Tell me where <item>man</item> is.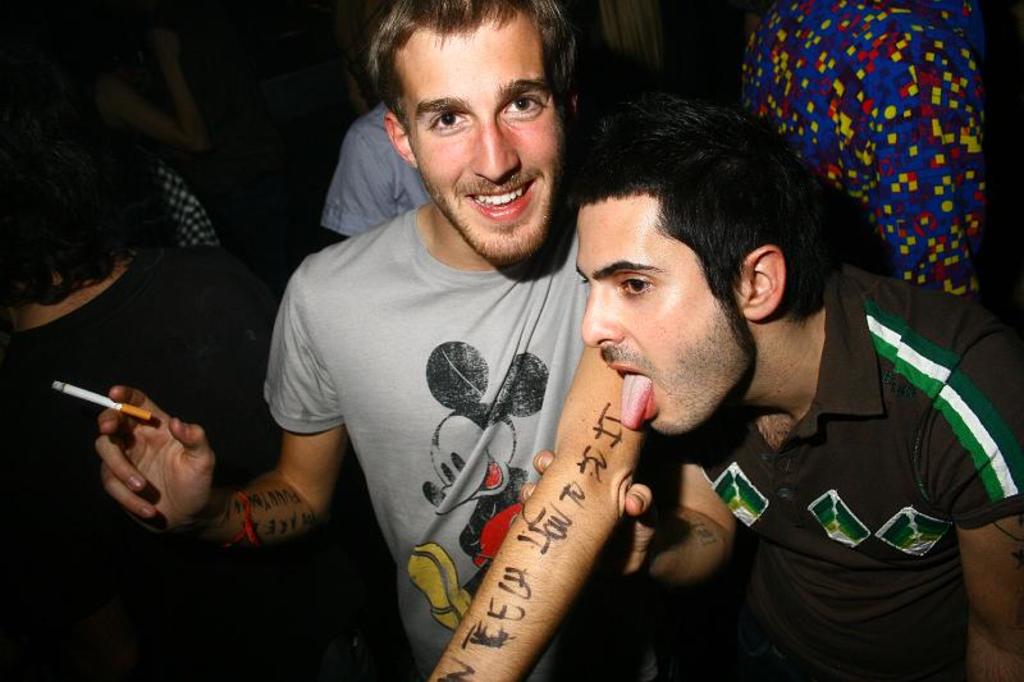
<item>man</item> is at [x1=95, y1=0, x2=579, y2=681].
